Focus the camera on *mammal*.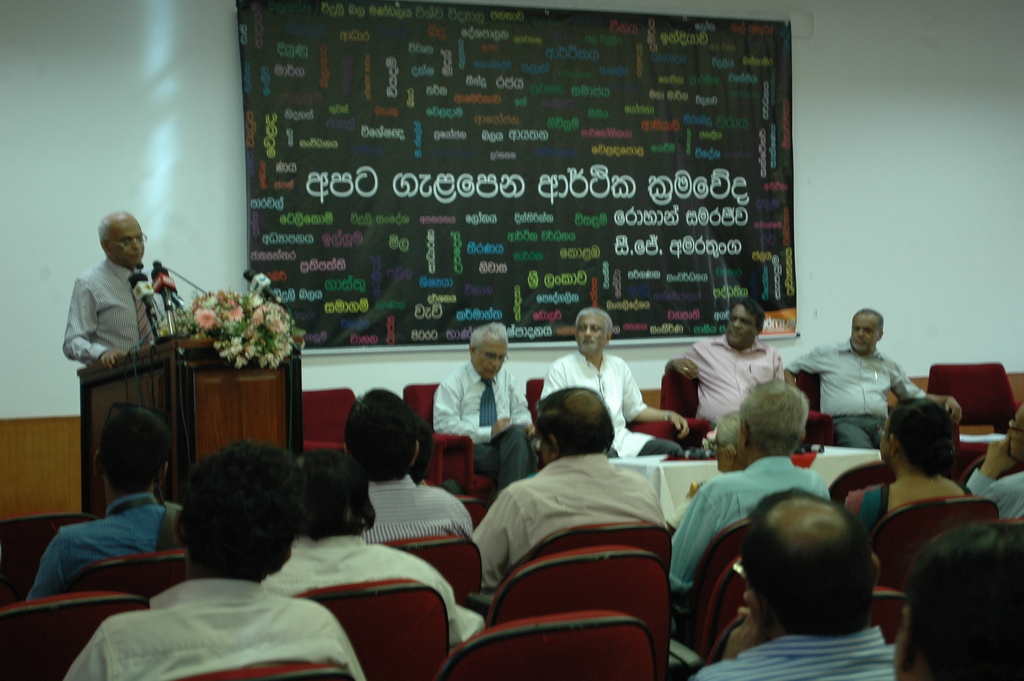
Focus region: <box>668,376,839,603</box>.
